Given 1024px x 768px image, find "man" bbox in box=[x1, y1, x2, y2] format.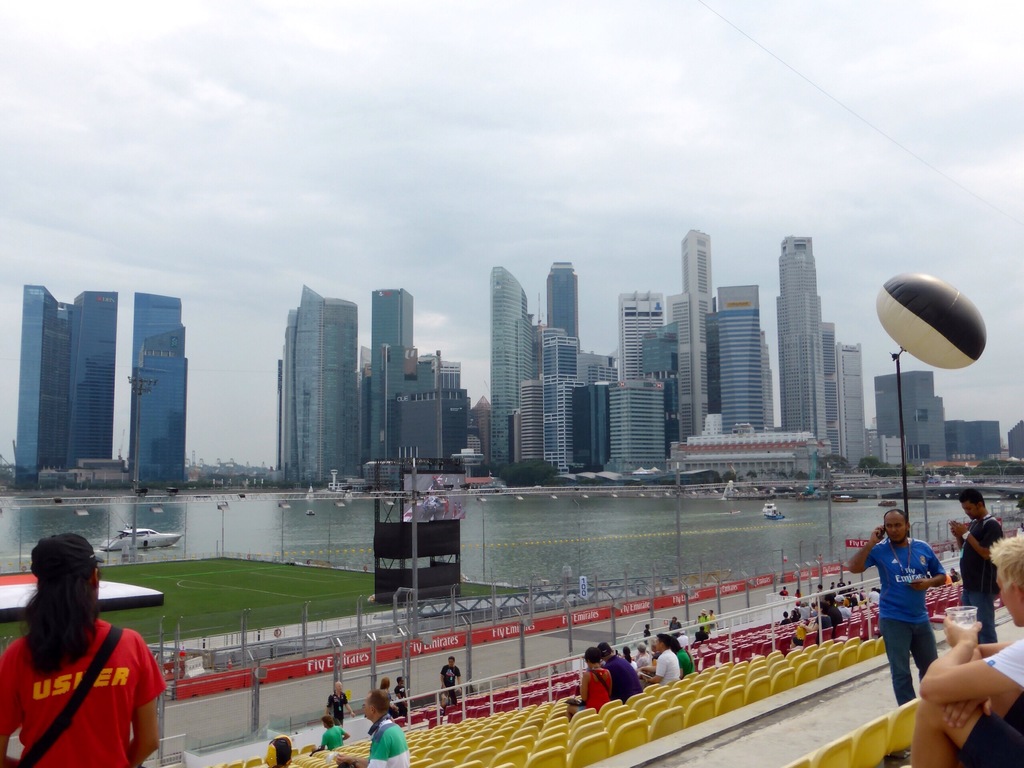
box=[639, 632, 687, 685].
